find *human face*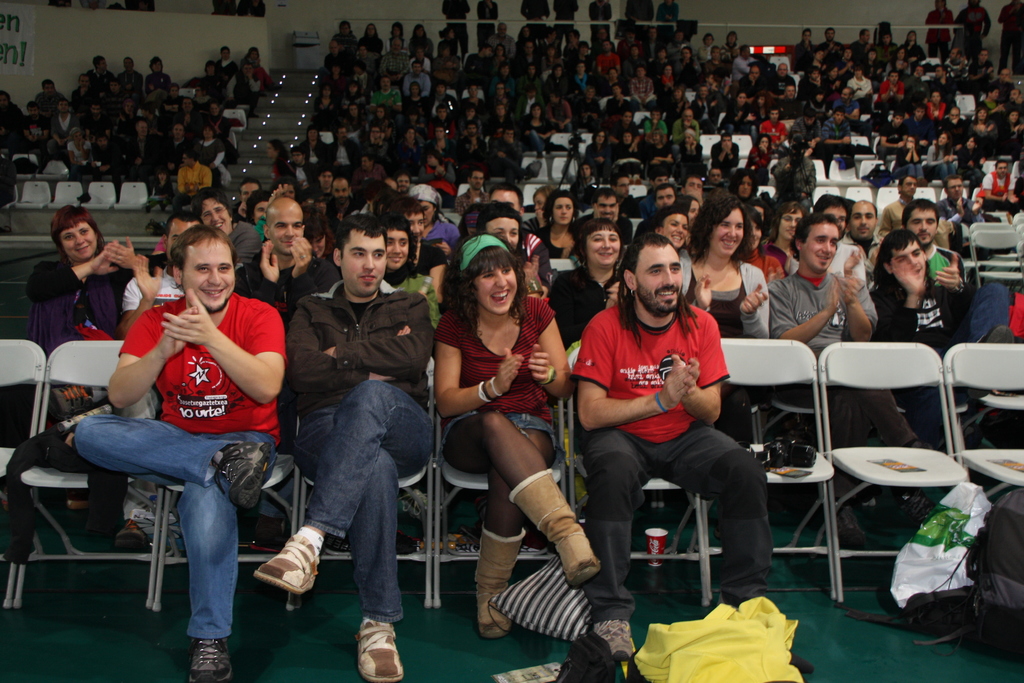
l=614, t=181, r=629, b=195
